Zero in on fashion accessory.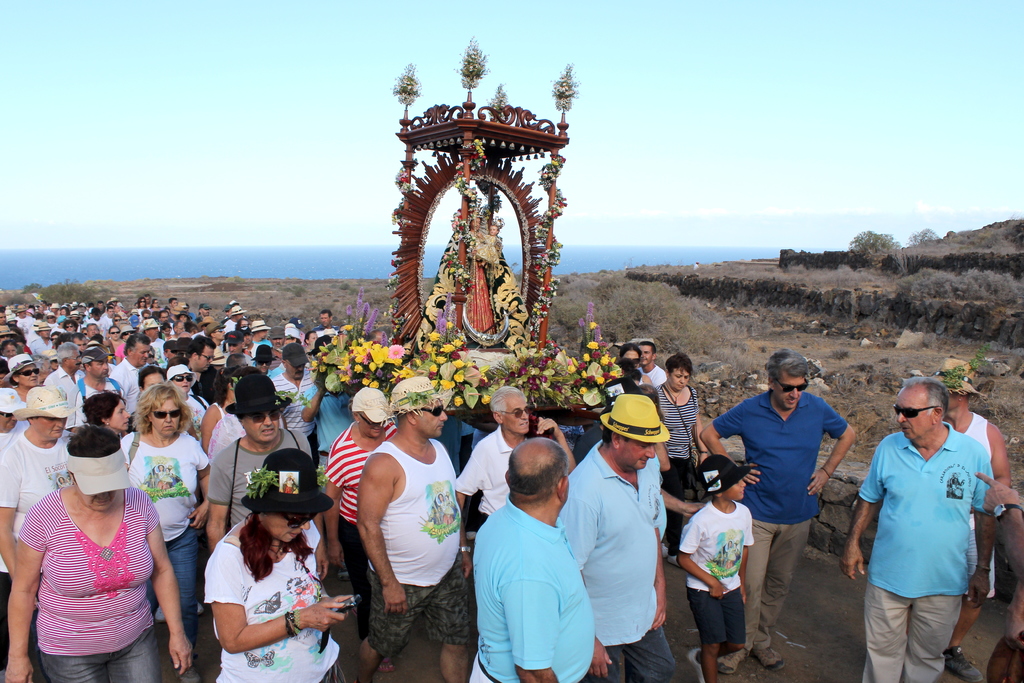
Zeroed in: BBox(286, 514, 315, 530).
